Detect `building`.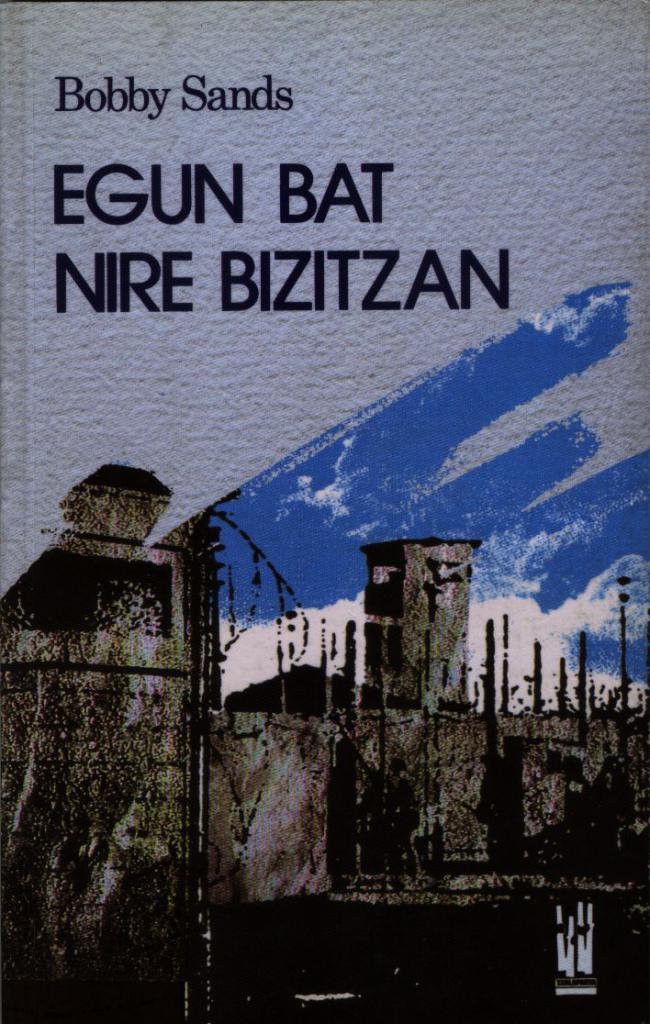
Detected at [x1=7, y1=462, x2=649, y2=1019].
